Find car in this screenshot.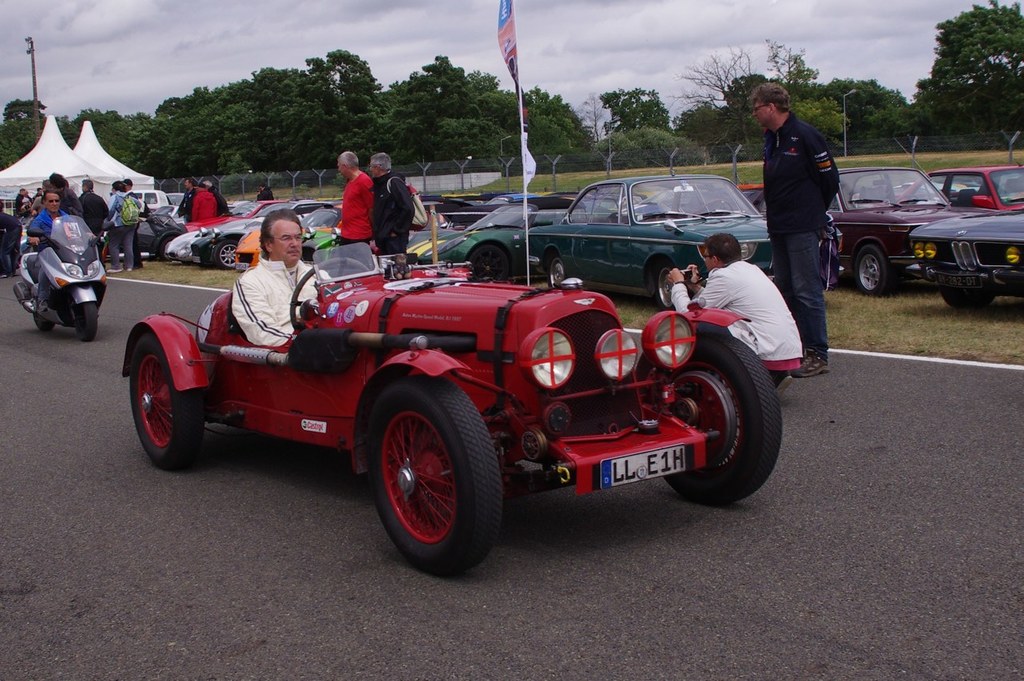
The bounding box for car is pyautogui.locateOnScreen(186, 201, 289, 229).
